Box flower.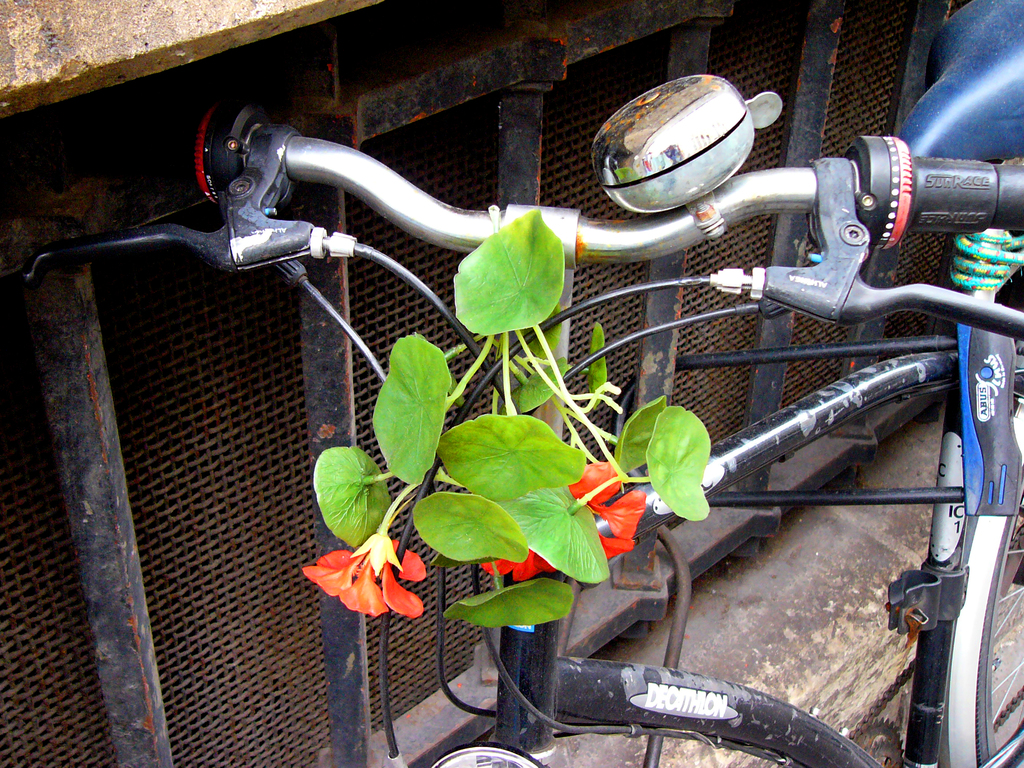
483, 463, 643, 570.
